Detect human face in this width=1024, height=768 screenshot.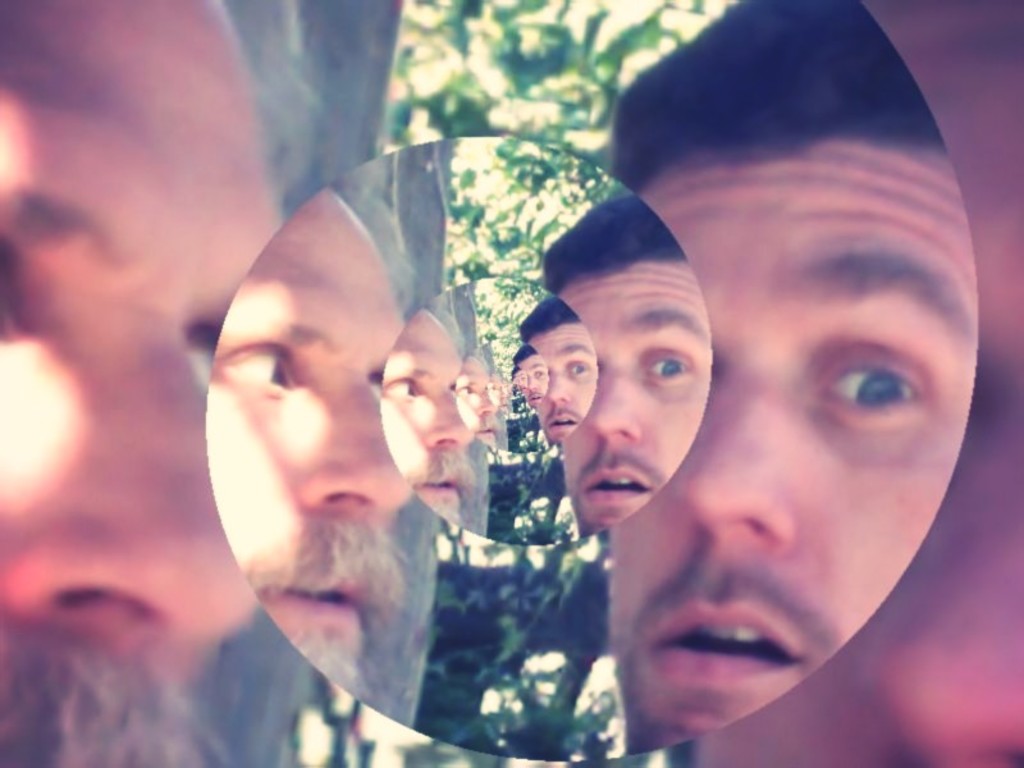
Detection: [left=612, top=61, right=983, bottom=724].
